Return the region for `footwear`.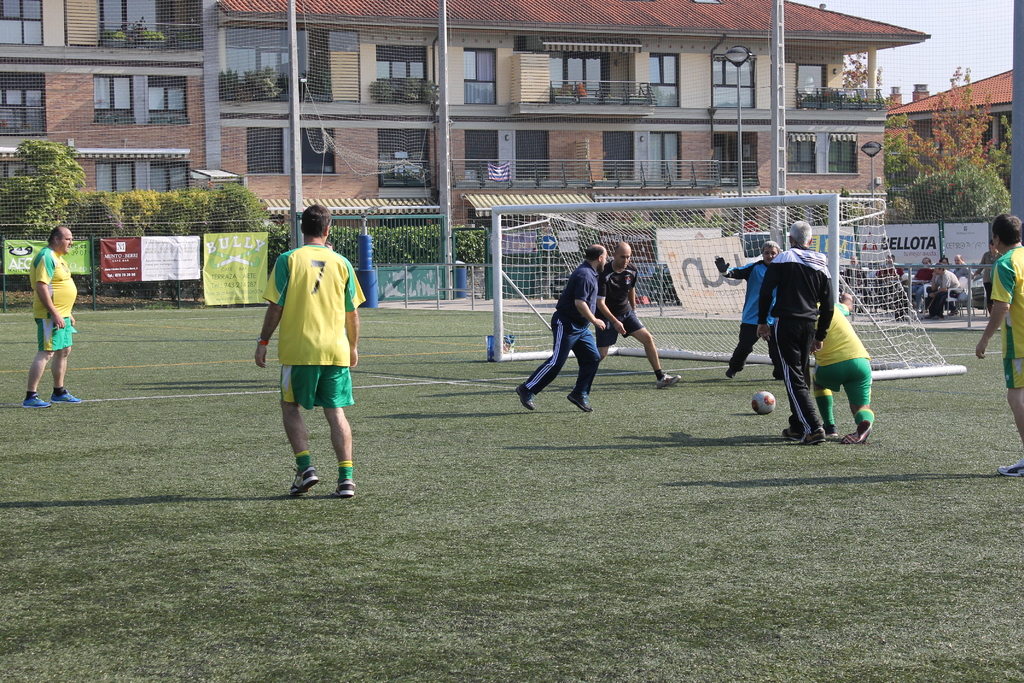
<region>1000, 452, 1023, 478</region>.
